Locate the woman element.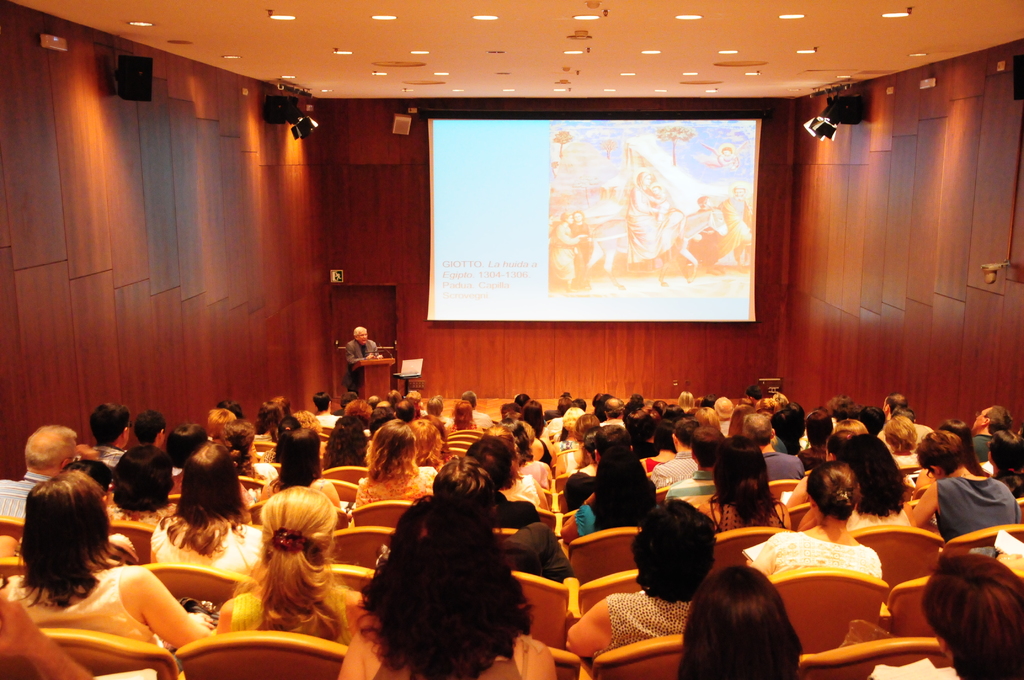
Element bbox: box(554, 439, 664, 540).
